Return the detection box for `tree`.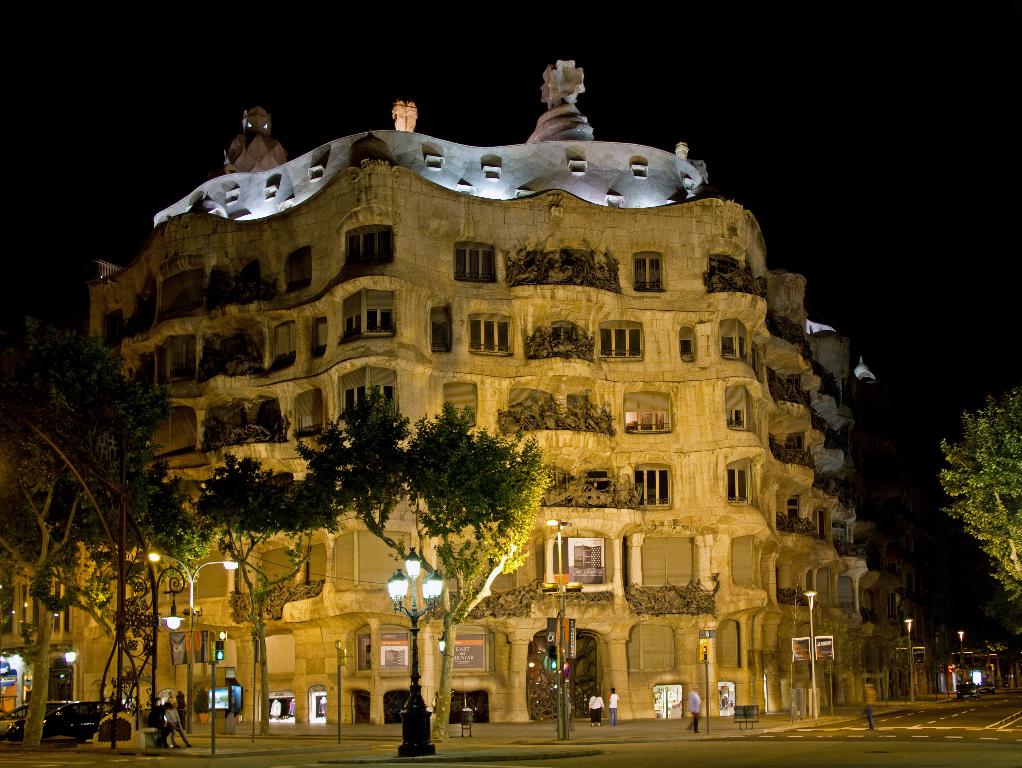
{"x1": 917, "y1": 375, "x2": 1021, "y2": 663}.
